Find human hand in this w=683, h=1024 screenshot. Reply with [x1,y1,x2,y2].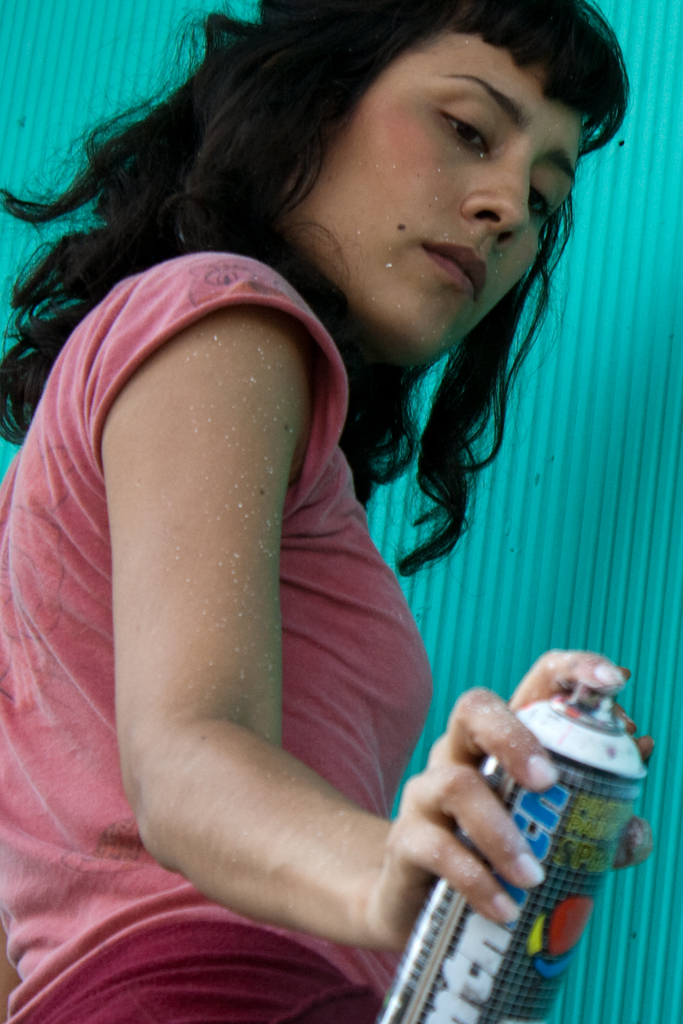
[390,682,567,950].
